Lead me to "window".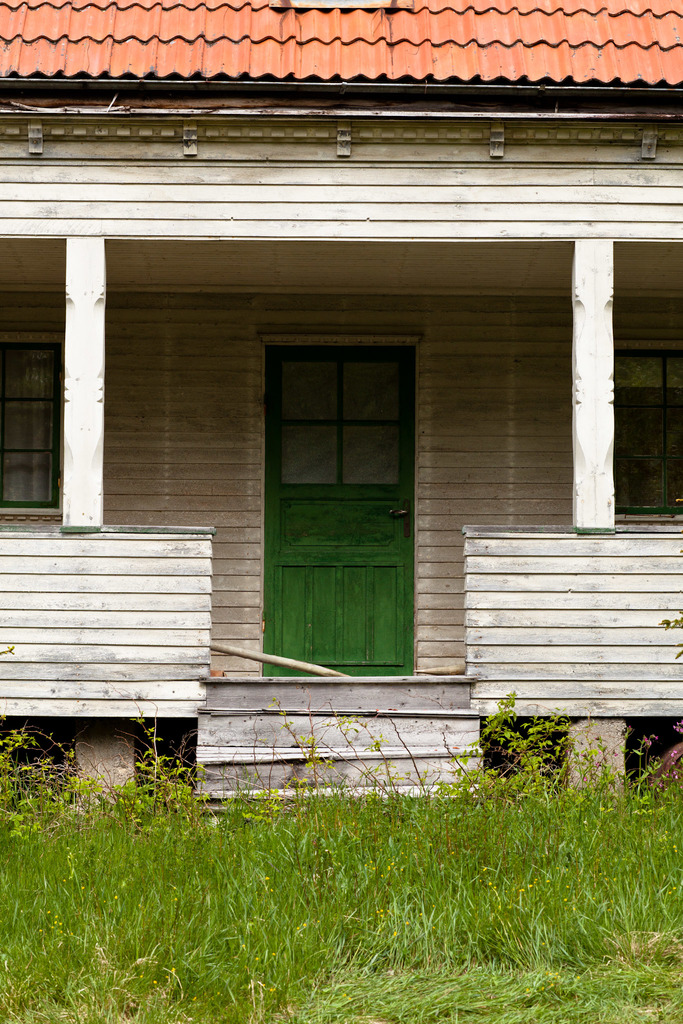
Lead to locate(614, 347, 682, 515).
